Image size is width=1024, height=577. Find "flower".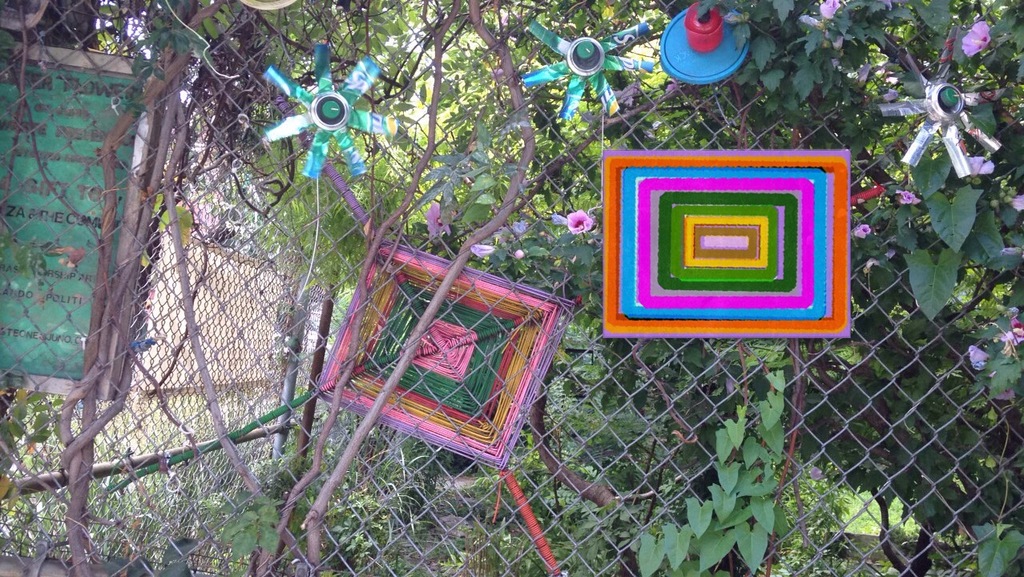
853,224,874,240.
